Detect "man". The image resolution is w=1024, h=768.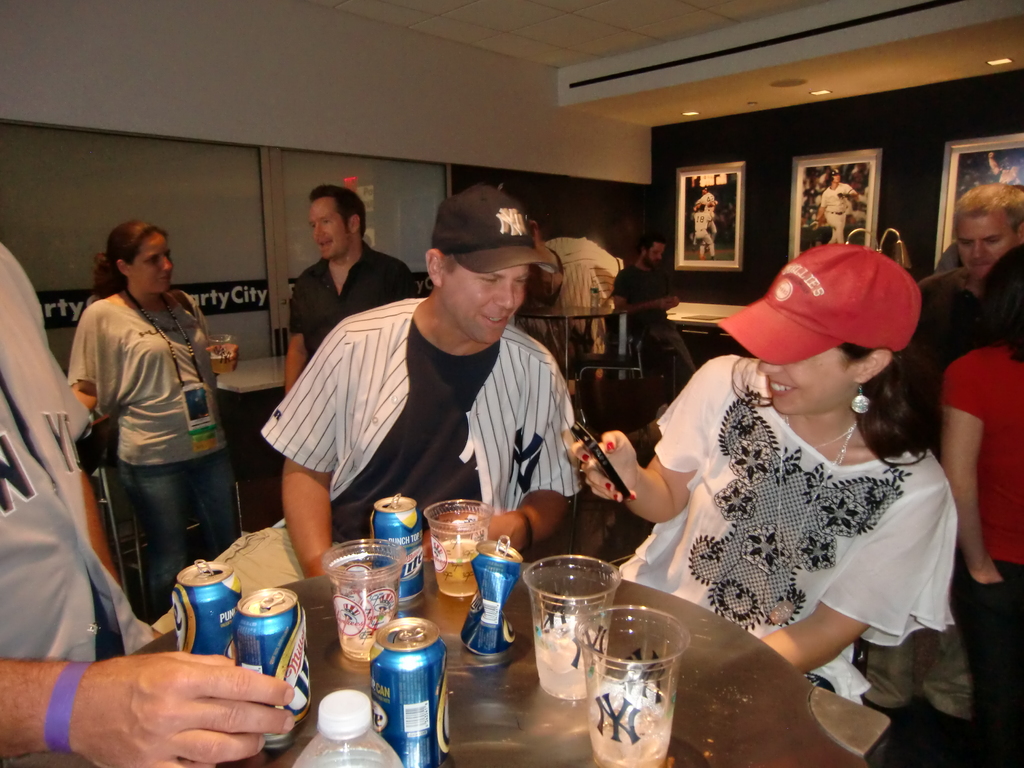
rect(262, 213, 605, 557).
